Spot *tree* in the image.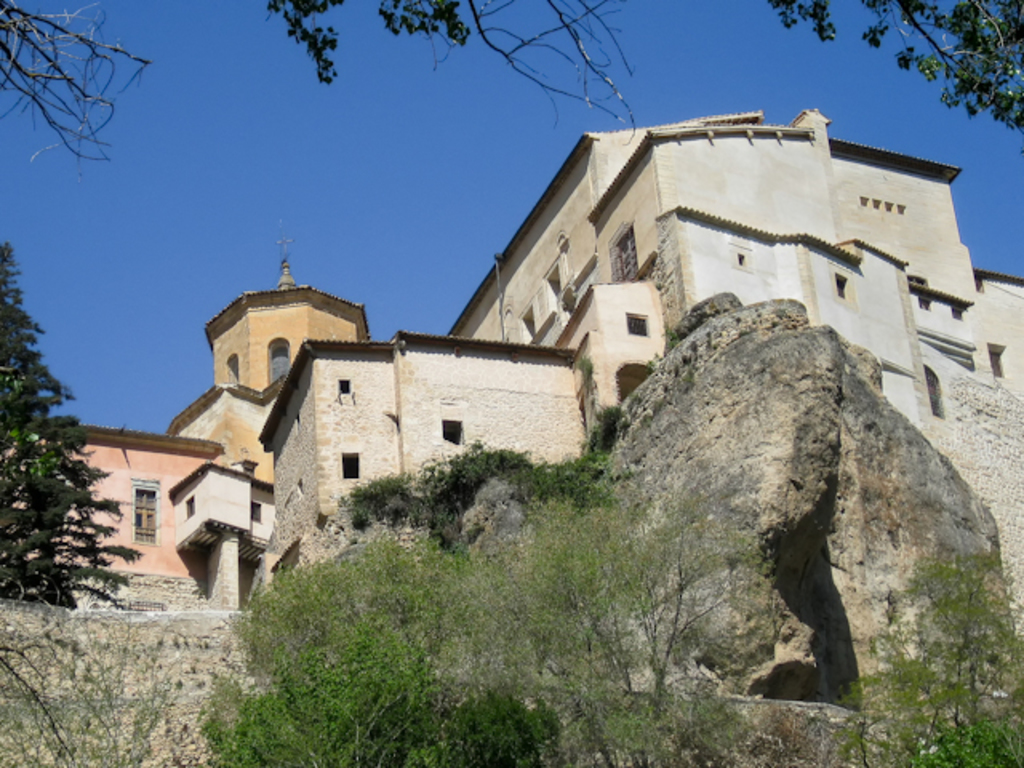
*tree* found at select_region(0, 238, 141, 605).
